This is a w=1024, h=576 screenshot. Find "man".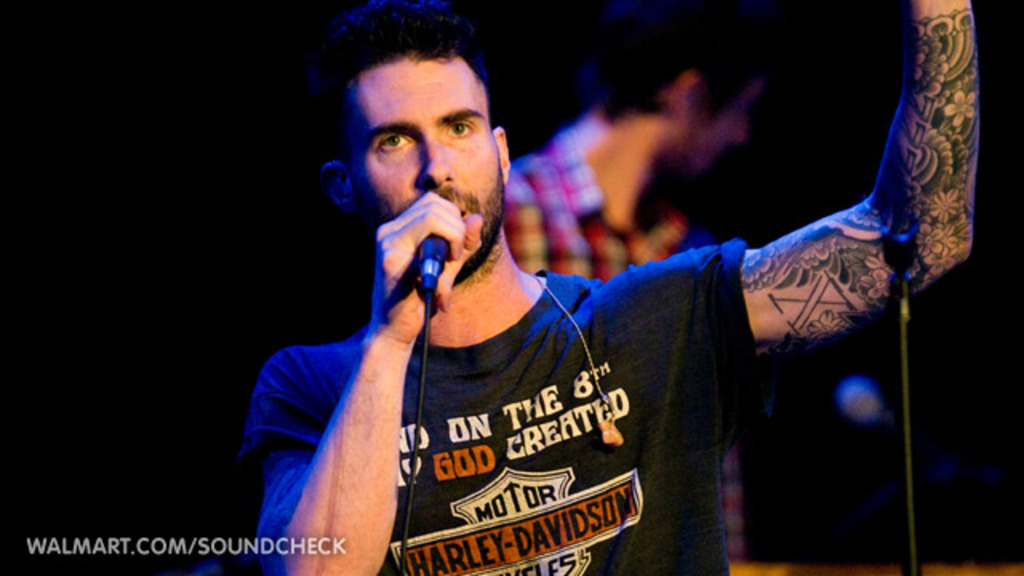
Bounding box: pyautogui.locateOnScreen(227, 8, 906, 555).
